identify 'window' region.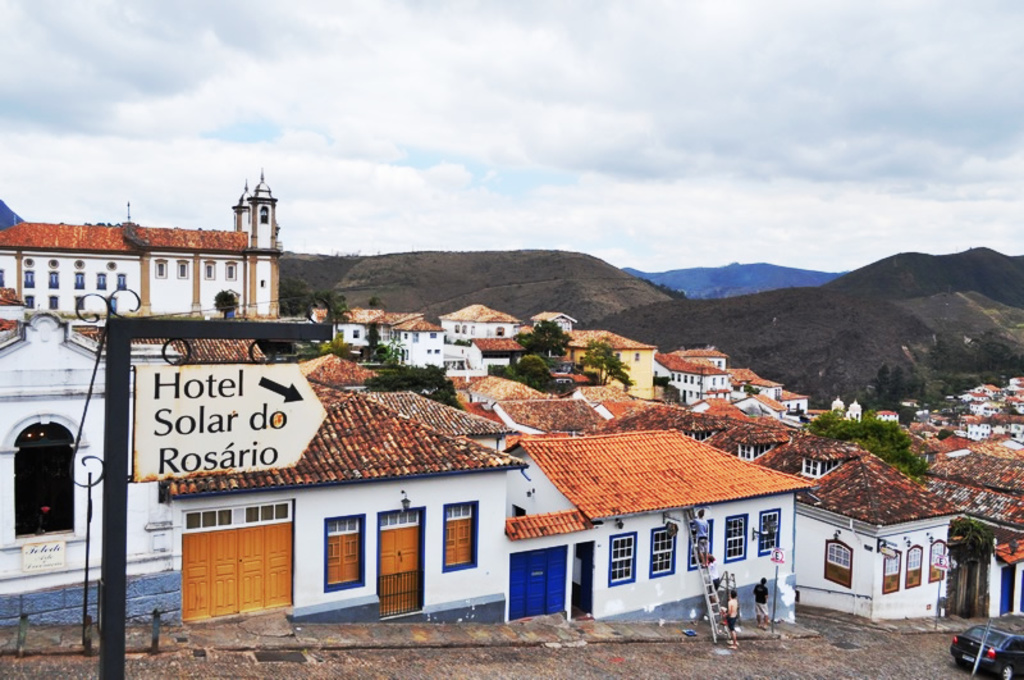
Region: [47, 296, 58, 309].
